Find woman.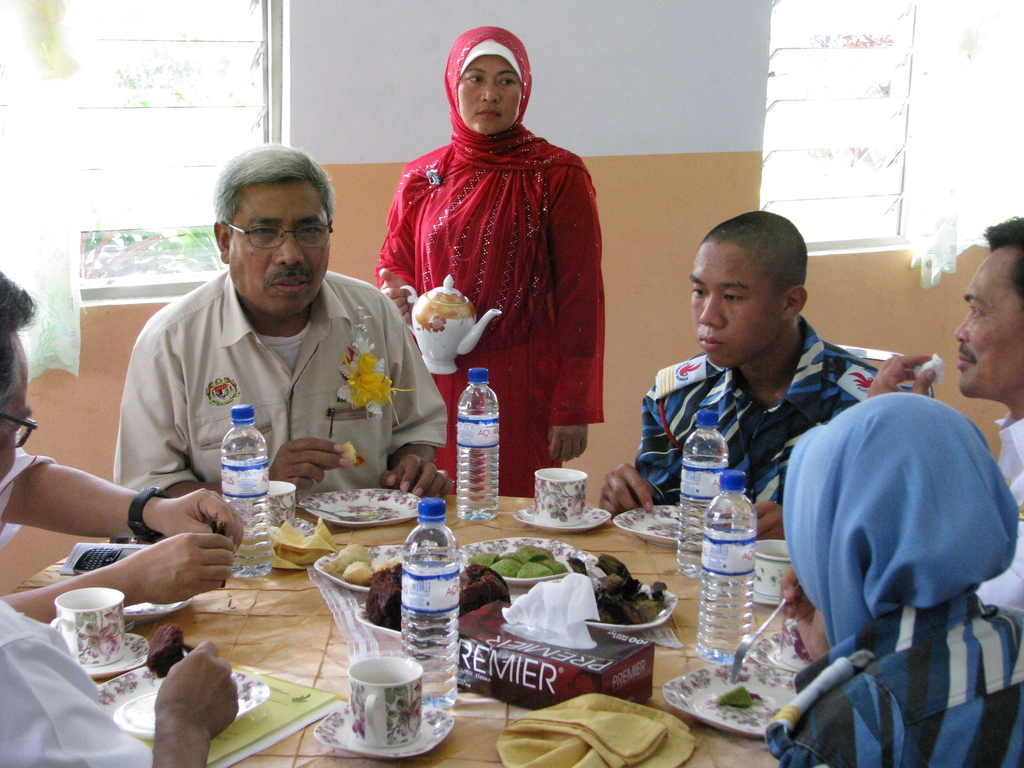
[371,27,606,497].
